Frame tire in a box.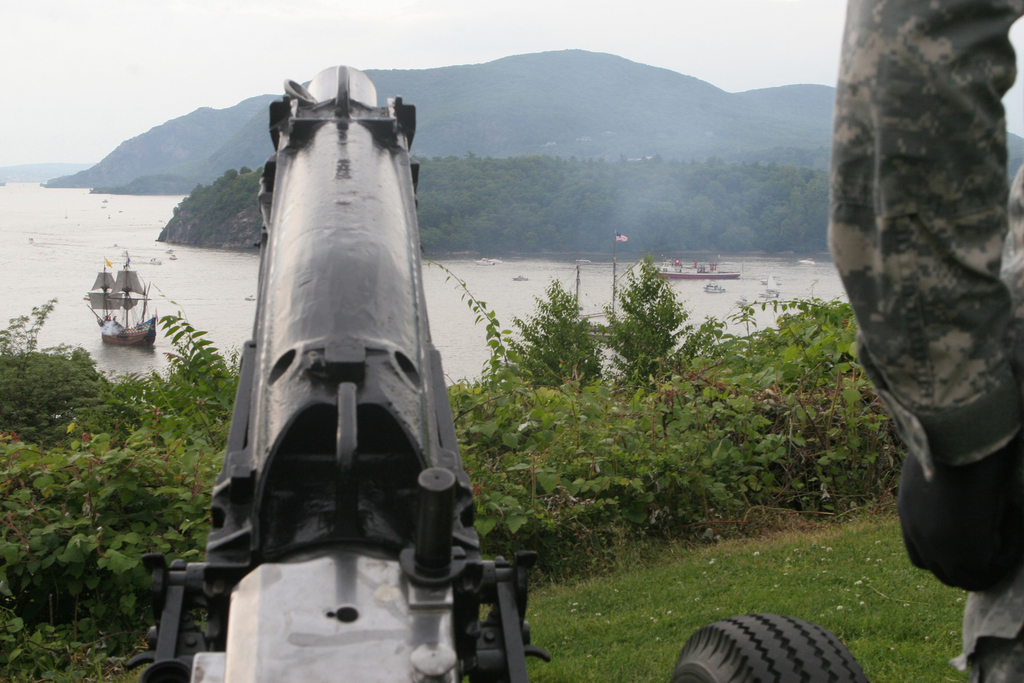
668 607 862 682.
